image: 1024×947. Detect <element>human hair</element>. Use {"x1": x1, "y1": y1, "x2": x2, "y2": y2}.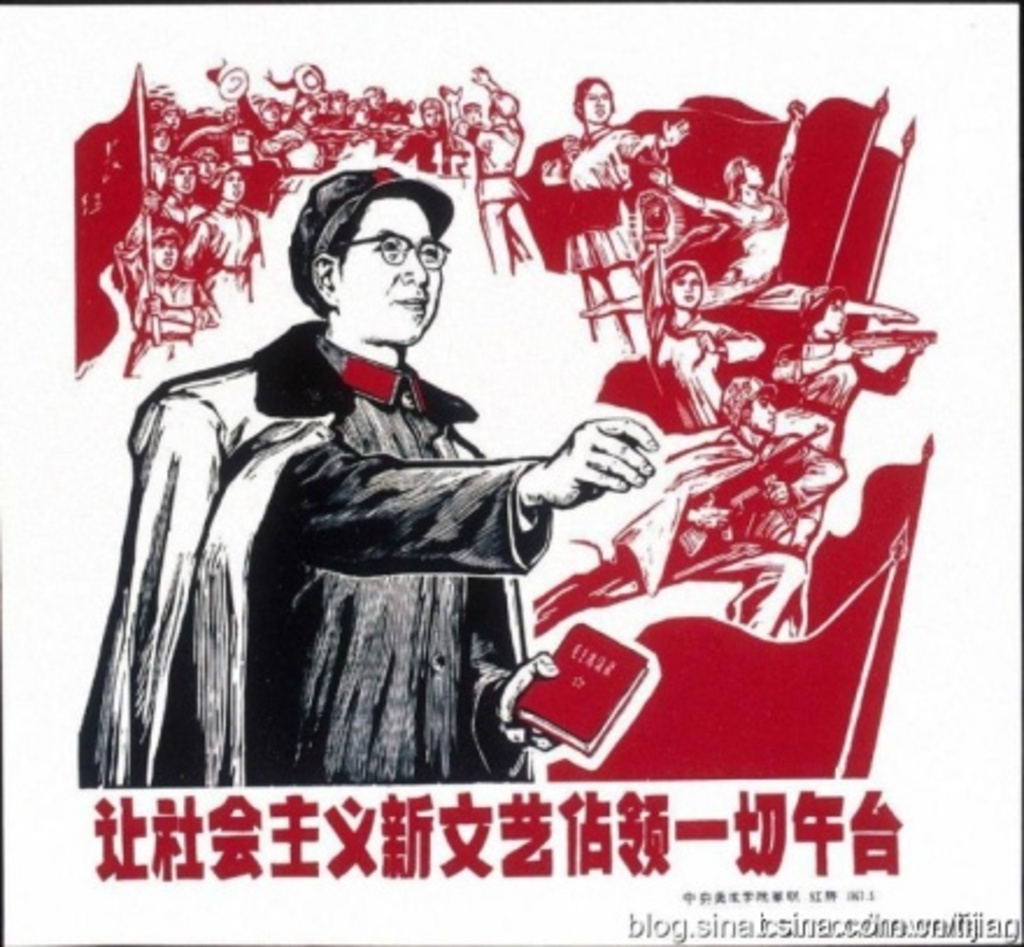
{"x1": 575, "y1": 77, "x2": 614, "y2": 116}.
